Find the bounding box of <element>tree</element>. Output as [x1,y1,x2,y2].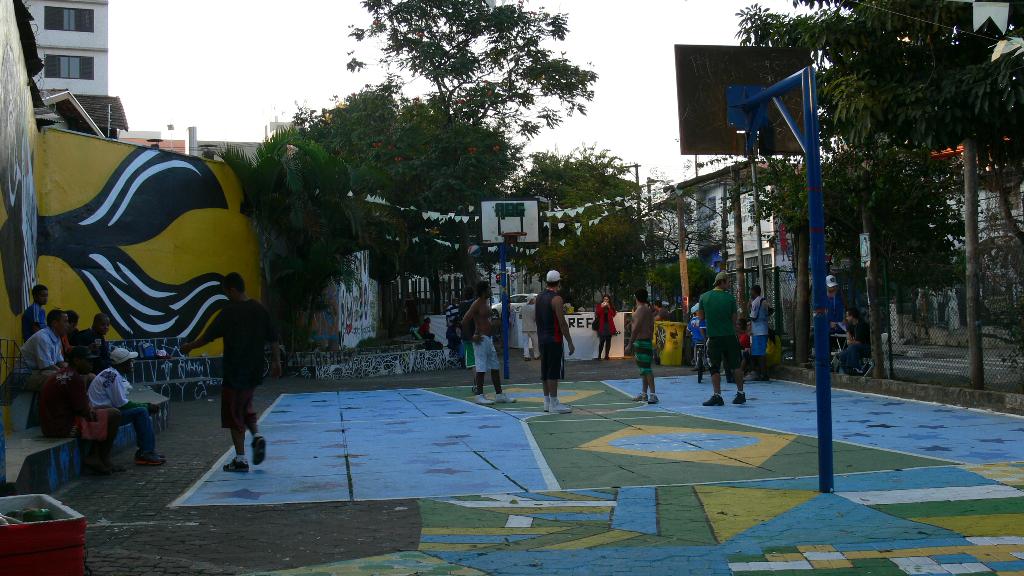
[341,0,601,214].
